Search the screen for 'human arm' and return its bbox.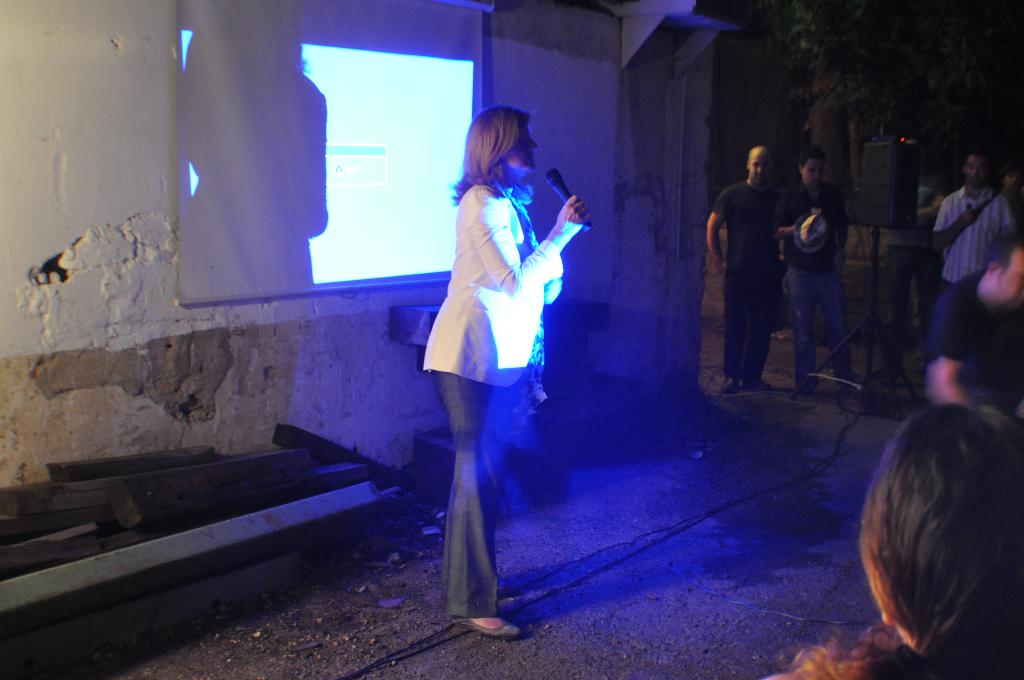
Found: x1=927 y1=289 x2=975 y2=412.
